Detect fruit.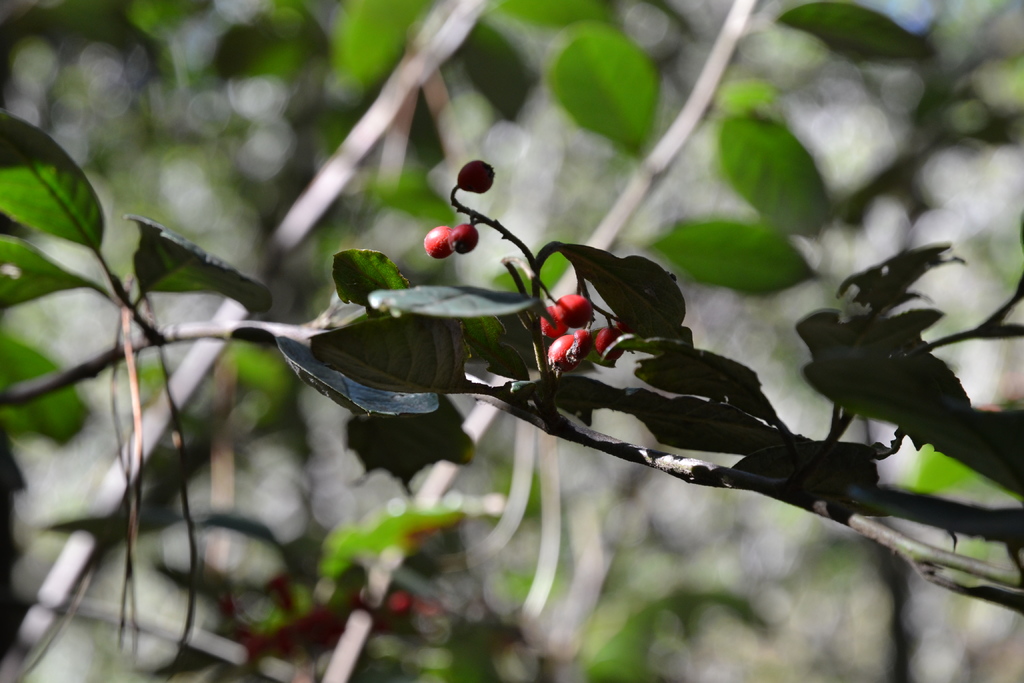
Detected at 412:214:477:265.
